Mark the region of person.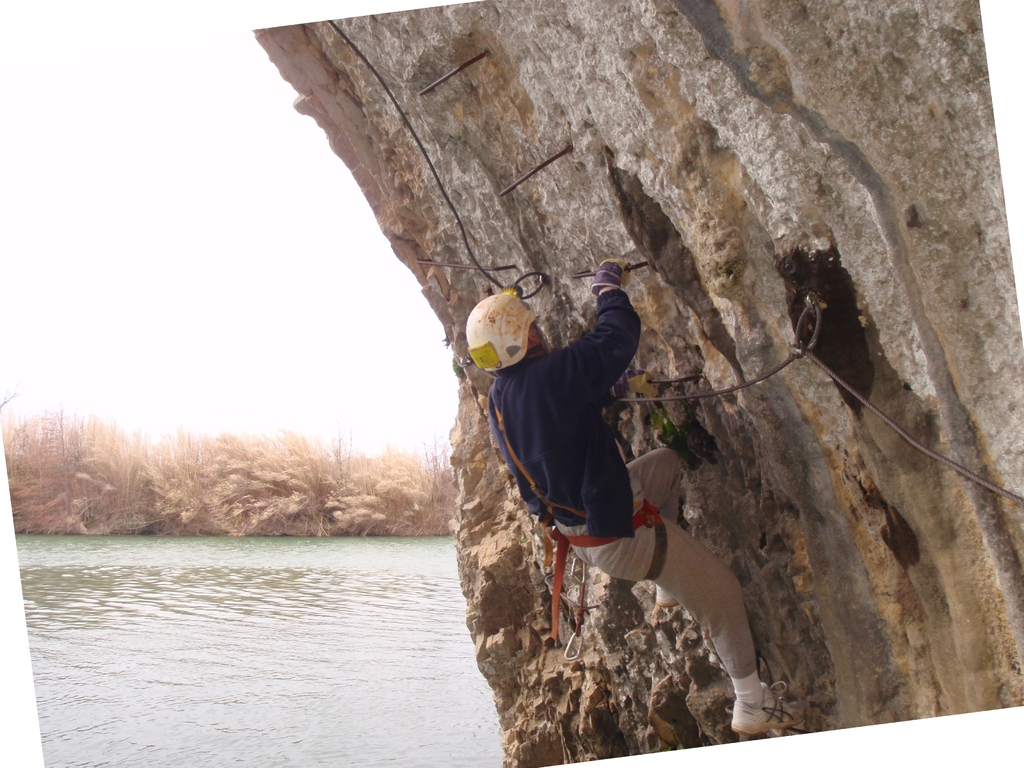
Region: l=460, t=259, r=774, b=737.
